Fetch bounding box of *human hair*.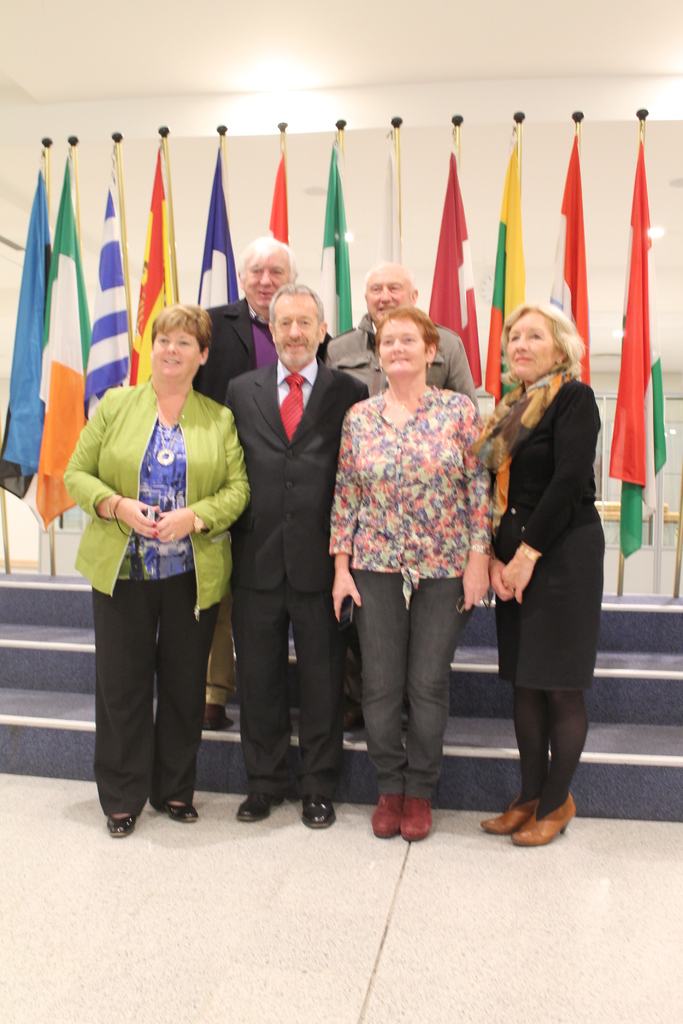
Bbox: bbox=(513, 299, 595, 392).
